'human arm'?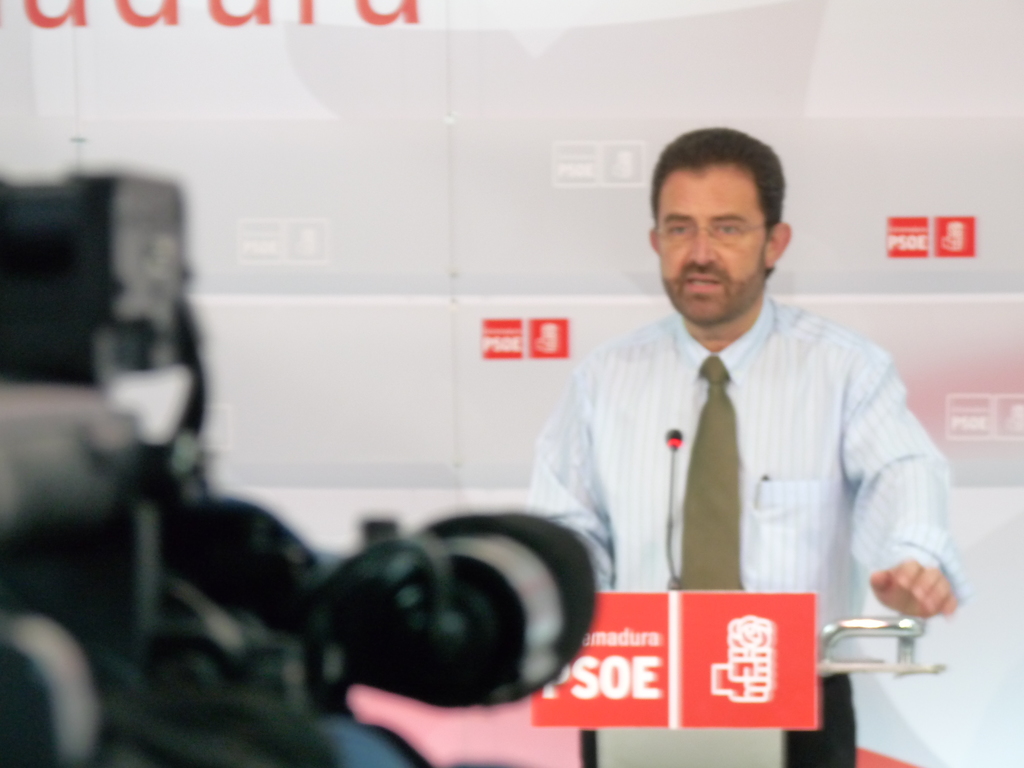
BBox(500, 342, 634, 625)
